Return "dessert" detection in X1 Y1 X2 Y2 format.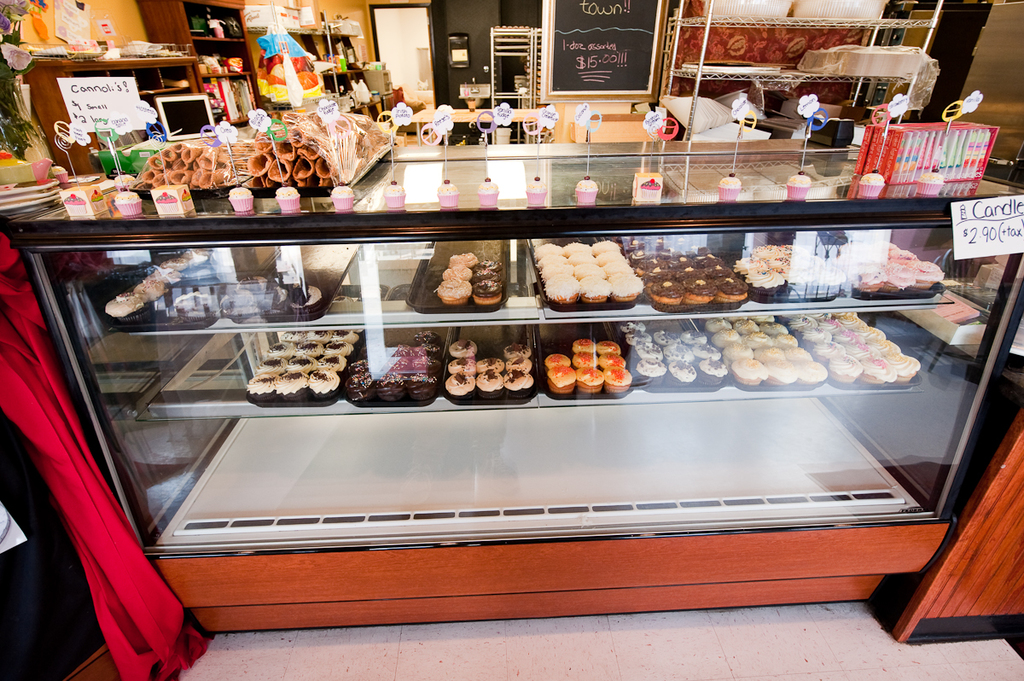
452 252 477 264.
